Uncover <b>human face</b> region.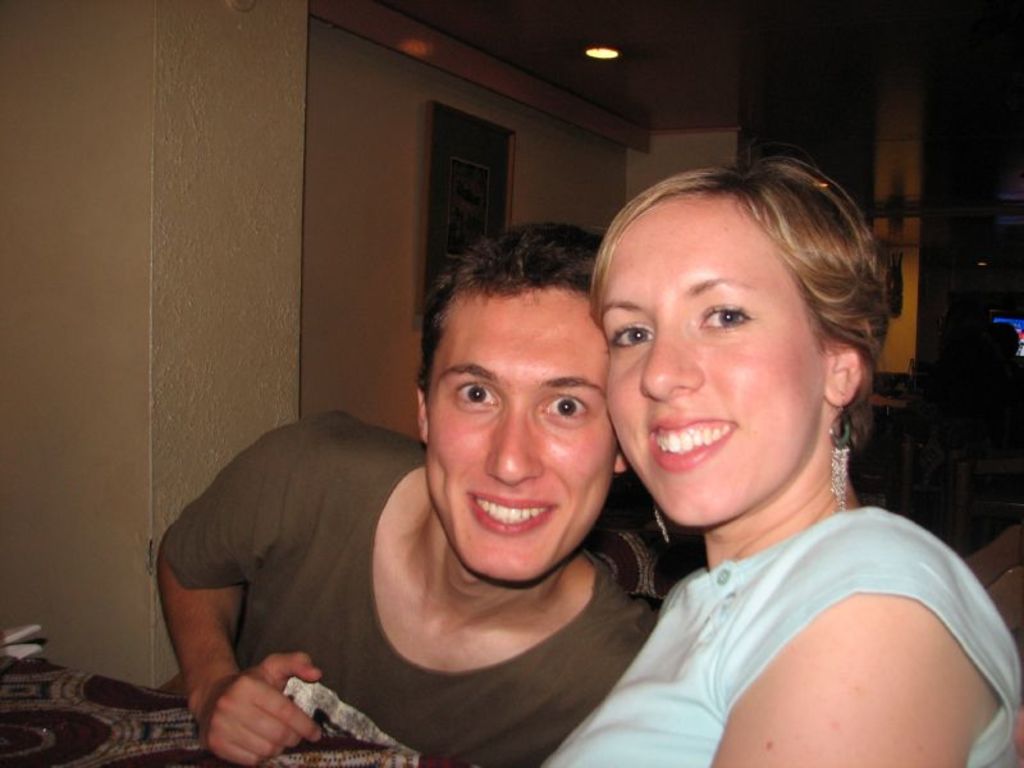
Uncovered: box=[604, 191, 828, 530].
